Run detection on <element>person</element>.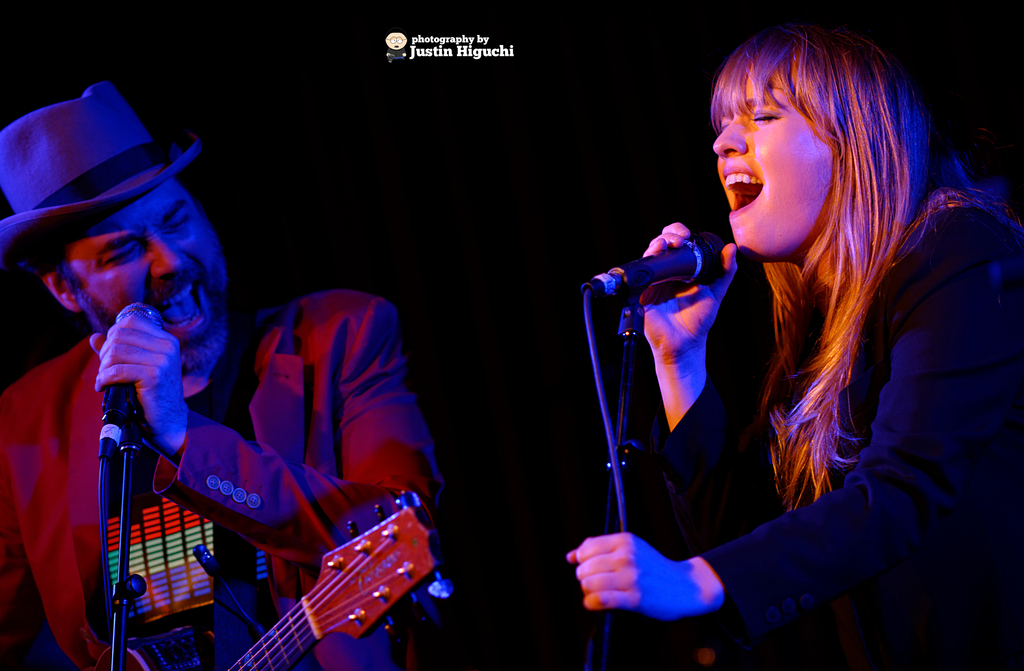
Result: bbox=(564, 45, 990, 670).
